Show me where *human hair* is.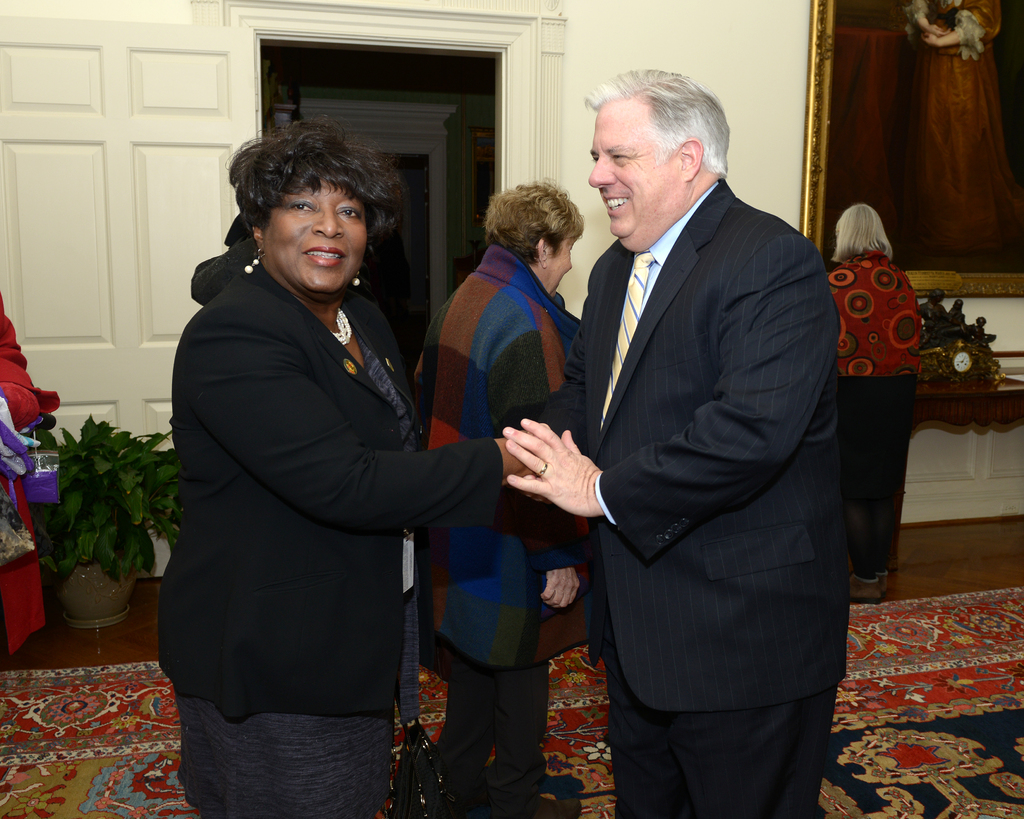
*human hair* is at select_region(225, 115, 399, 244).
